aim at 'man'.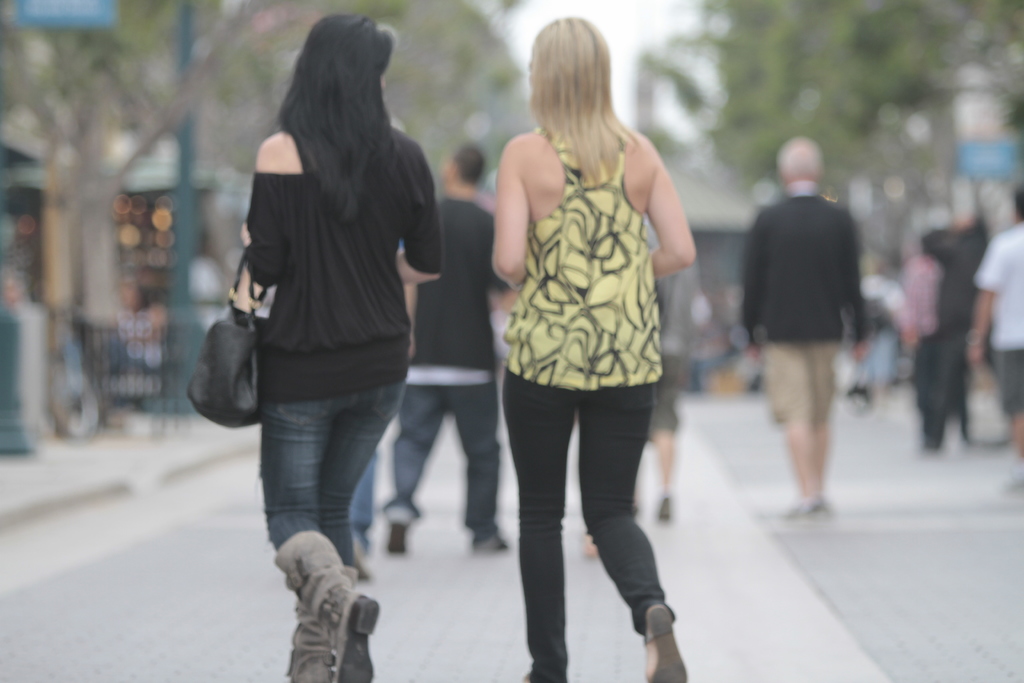
Aimed at (380,146,514,550).
